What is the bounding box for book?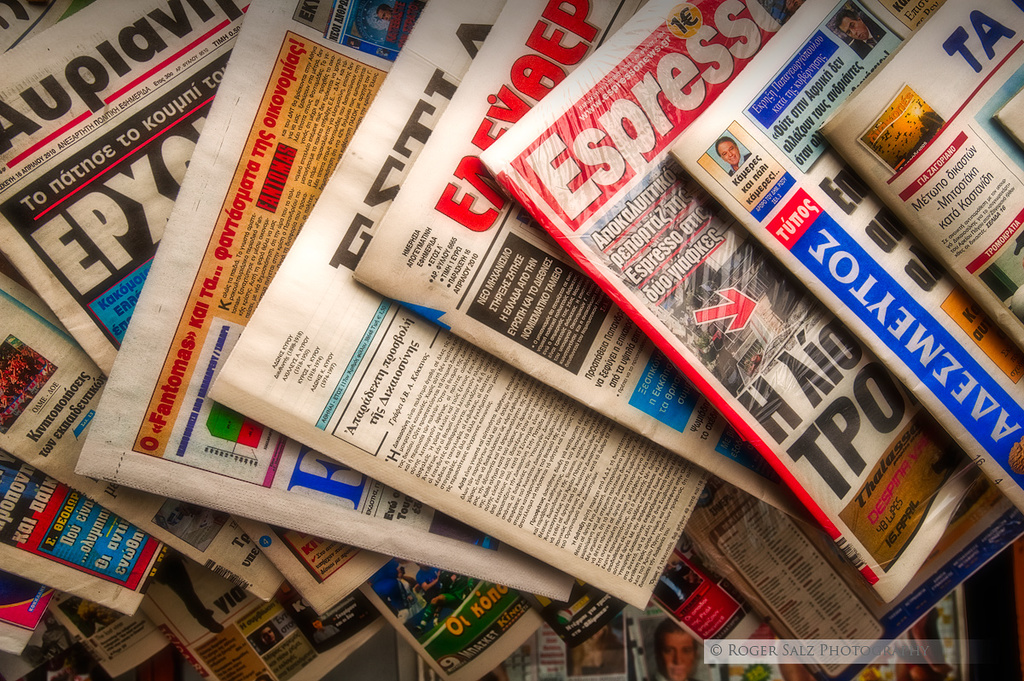
707,472,1023,680.
